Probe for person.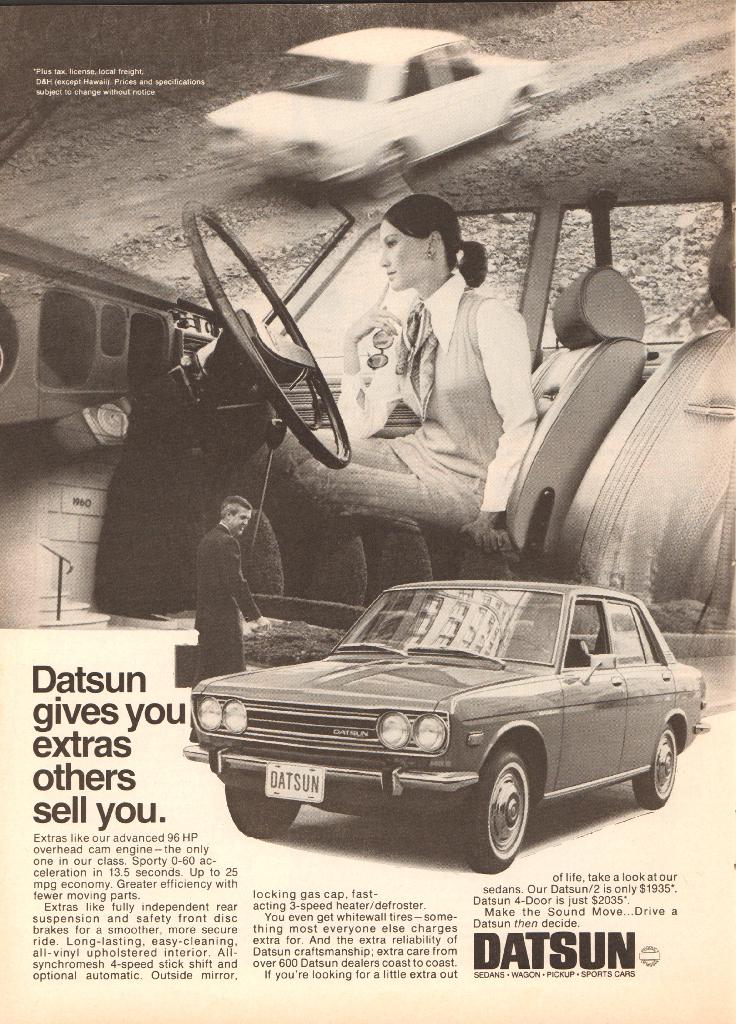
Probe result: select_region(250, 204, 538, 589).
